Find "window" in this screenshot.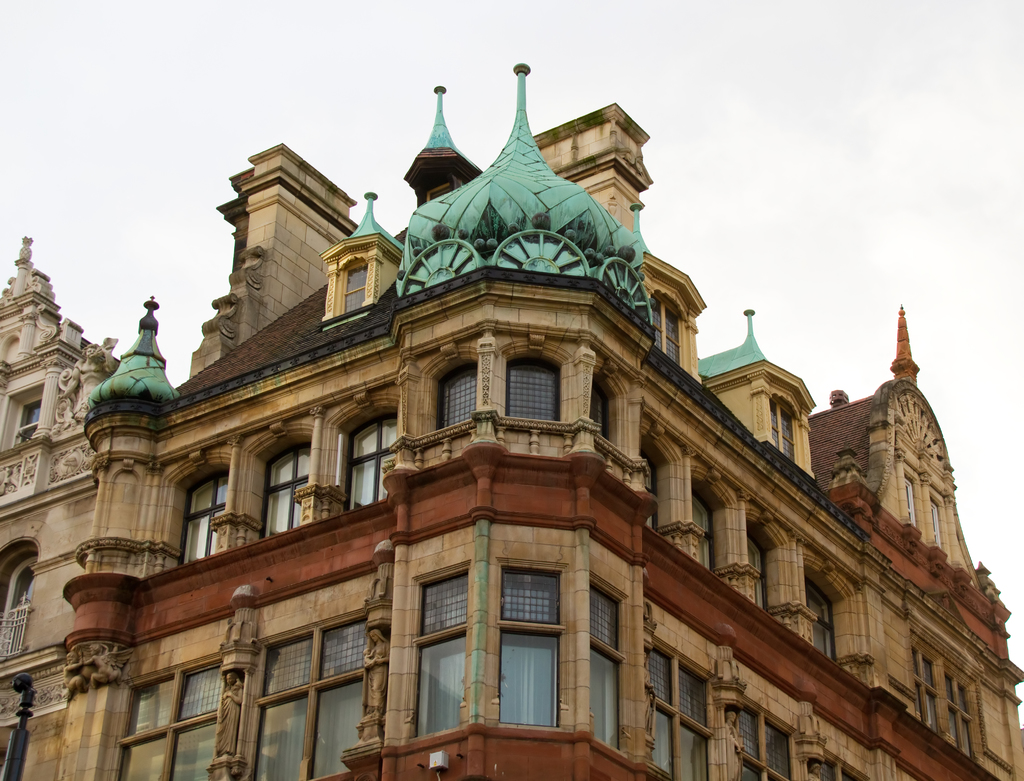
The bounding box for "window" is (left=746, top=705, right=796, bottom=780).
